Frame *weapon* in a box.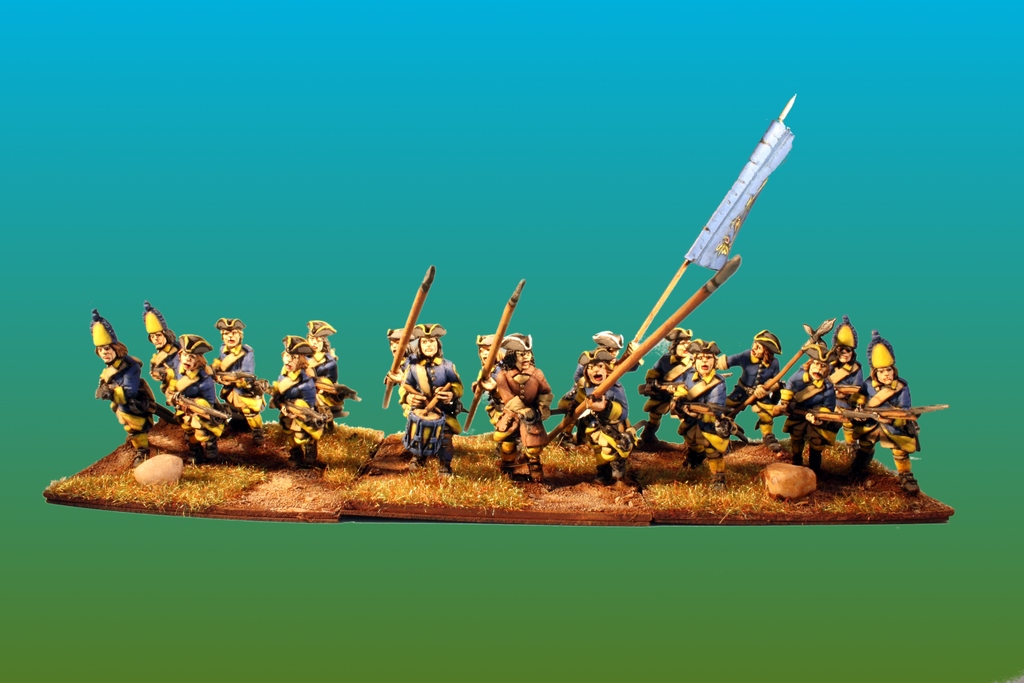
(753,319,832,411).
